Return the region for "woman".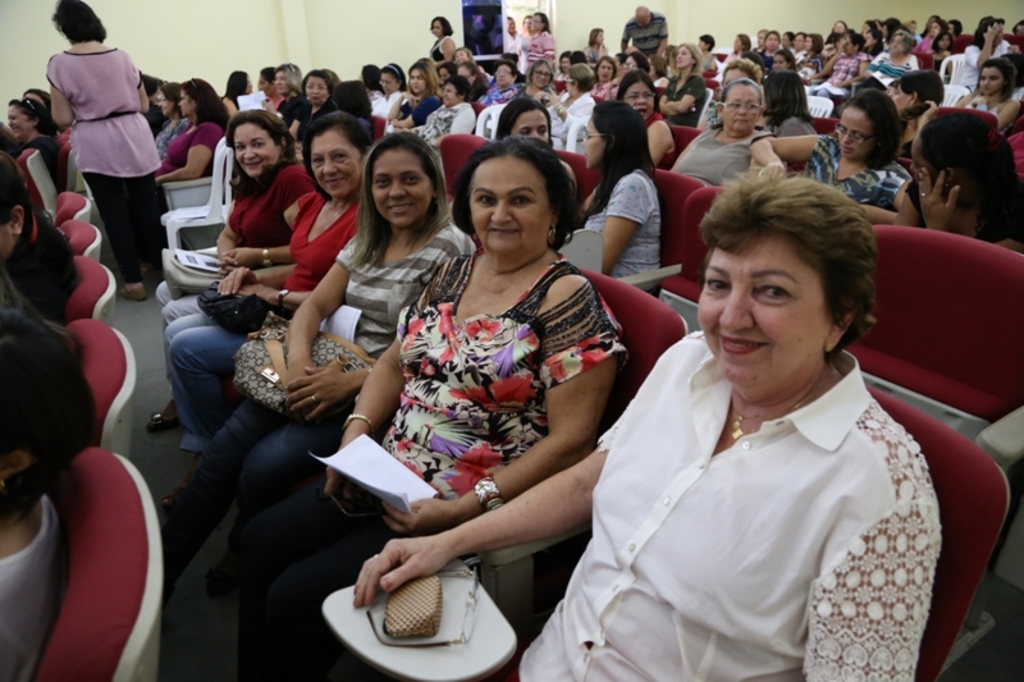
{"x1": 399, "y1": 77, "x2": 477, "y2": 146}.
